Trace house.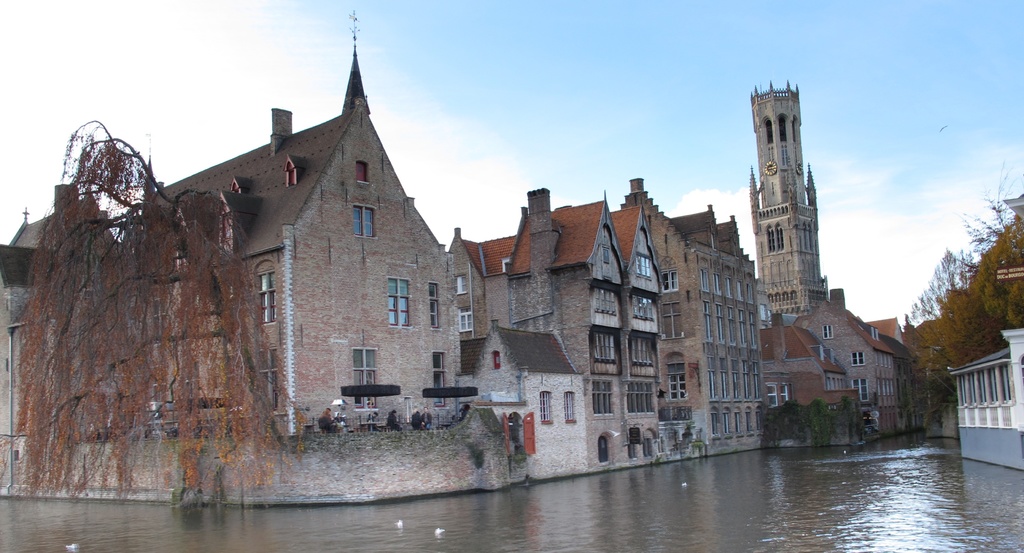
Traced to 766 313 852 413.
